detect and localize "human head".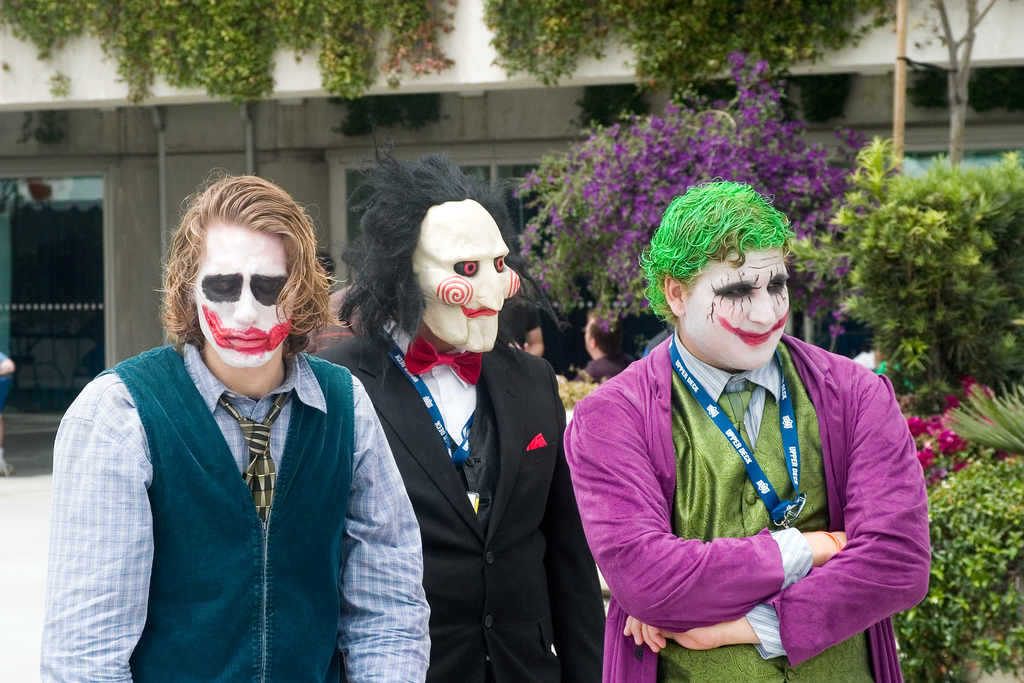
Localized at <box>656,185,808,375</box>.
